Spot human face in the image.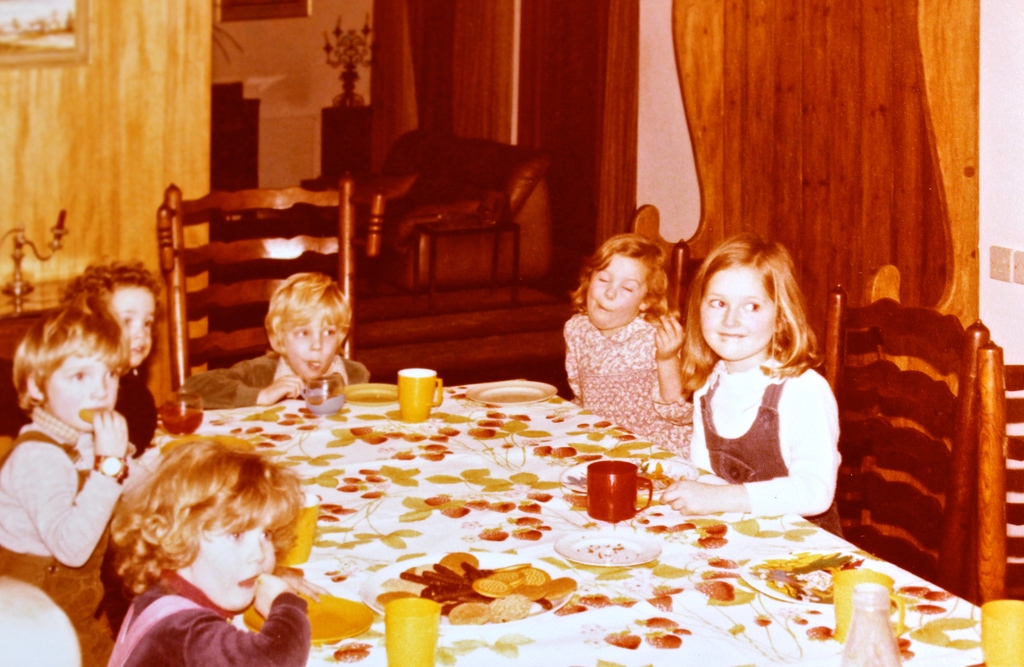
human face found at BBox(113, 285, 153, 369).
